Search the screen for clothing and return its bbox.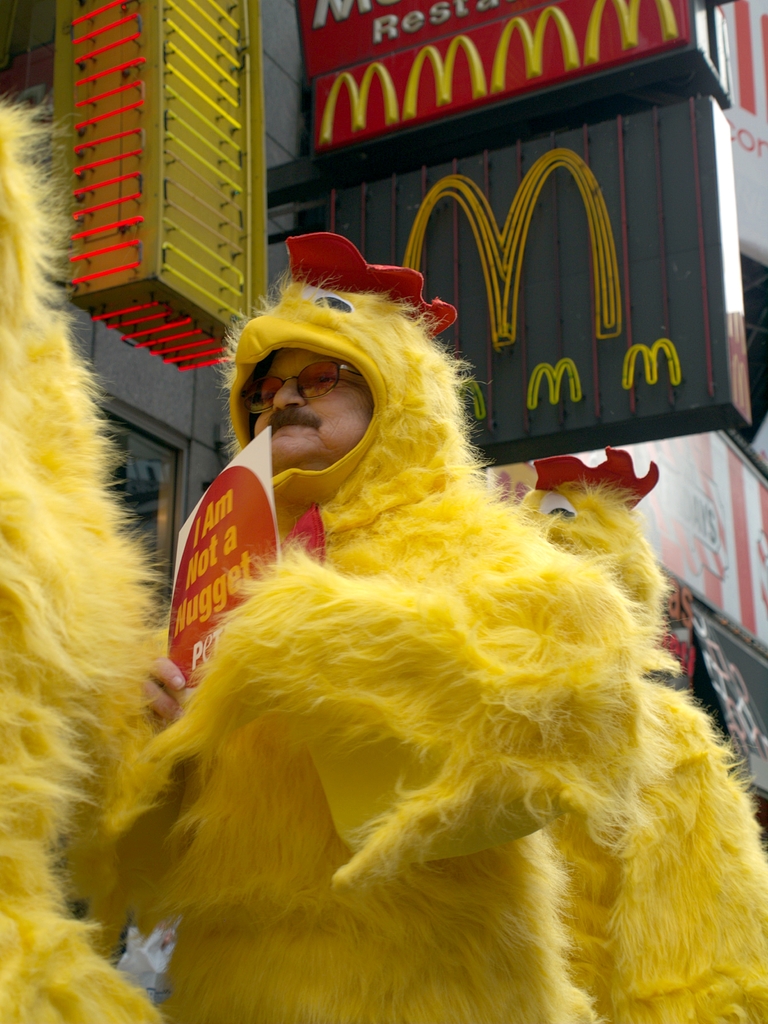
Found: <region>114, 227, 670, 1023</region>.
